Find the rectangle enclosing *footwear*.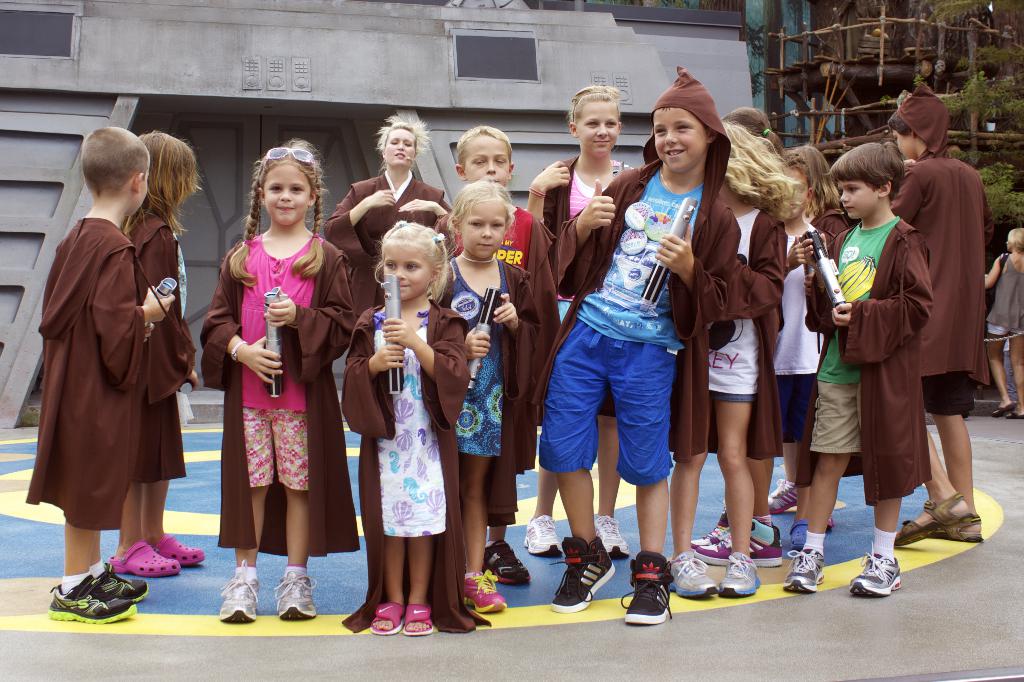
pyautogui.locateOnScreen(849, 551, 904, 593).
